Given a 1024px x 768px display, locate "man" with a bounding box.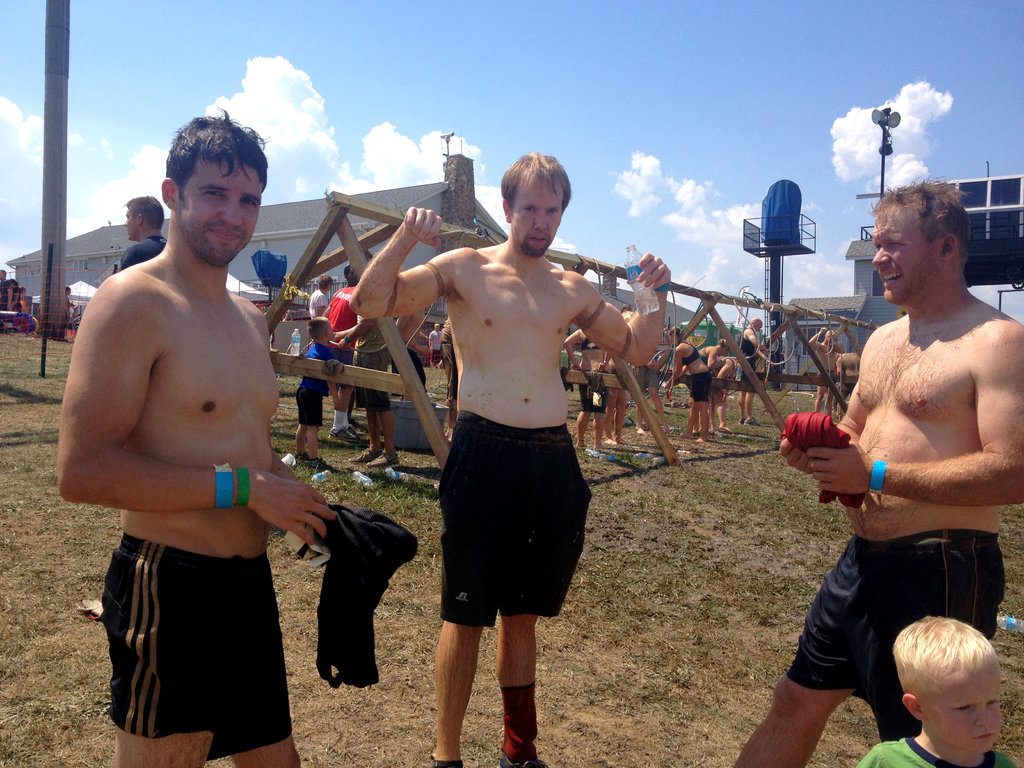
Located: [x1=333, y1=243, x2=399, y2=471].
